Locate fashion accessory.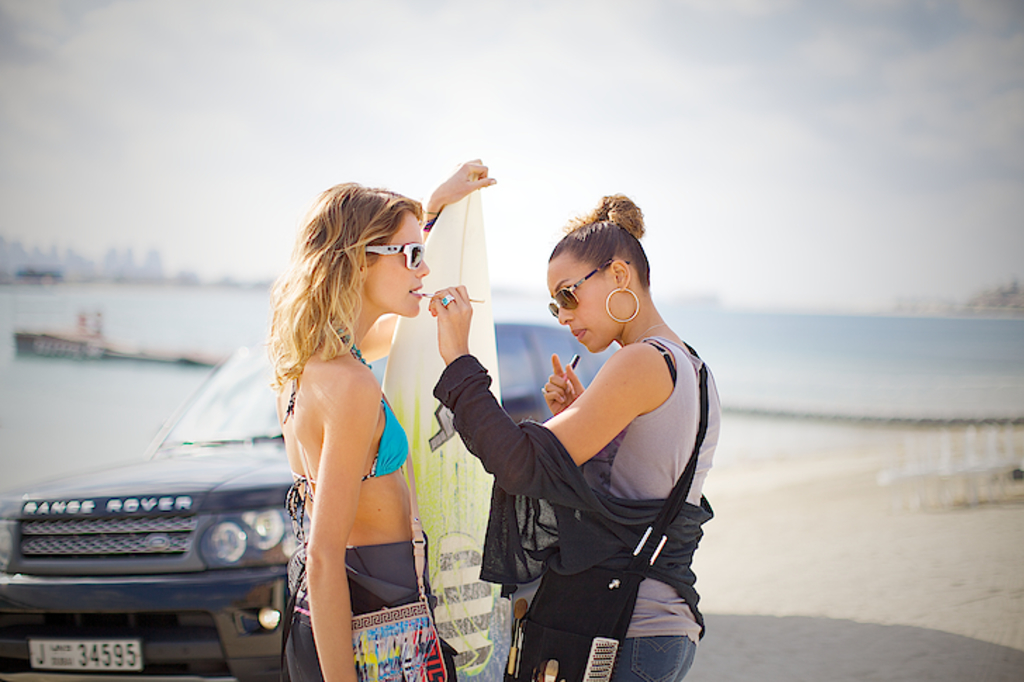
Bounding box: rect(606, 283, 641, 325).
